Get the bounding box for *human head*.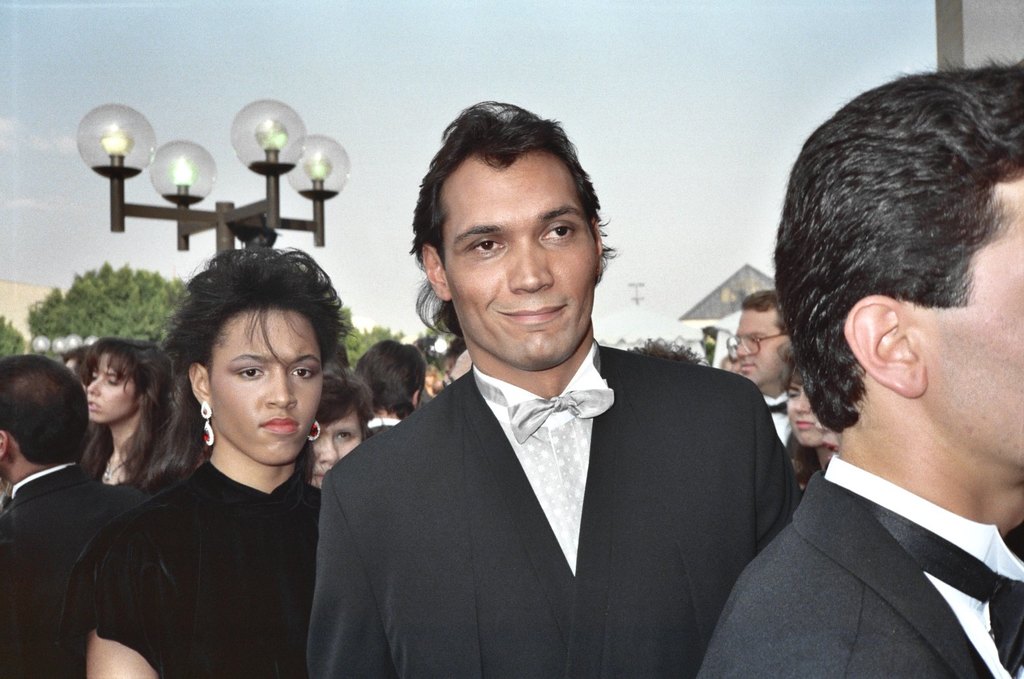
Rect(733, 286, 794, 386).
